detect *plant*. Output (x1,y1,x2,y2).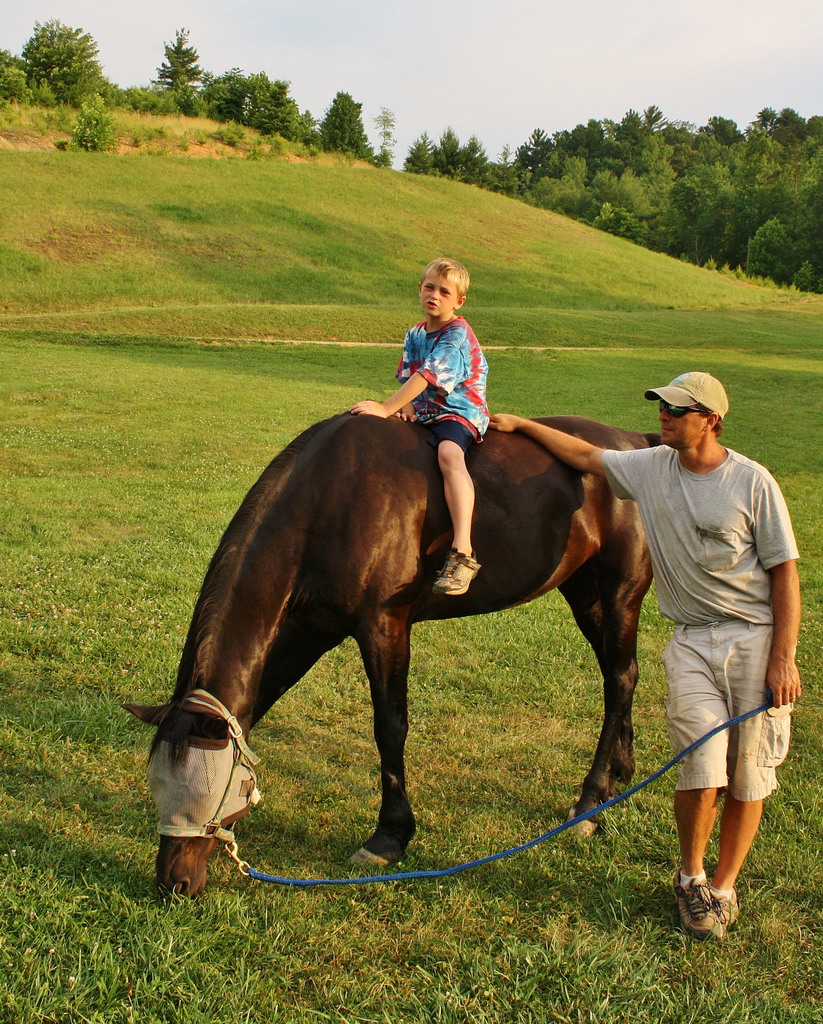
(195,122,204,145).
